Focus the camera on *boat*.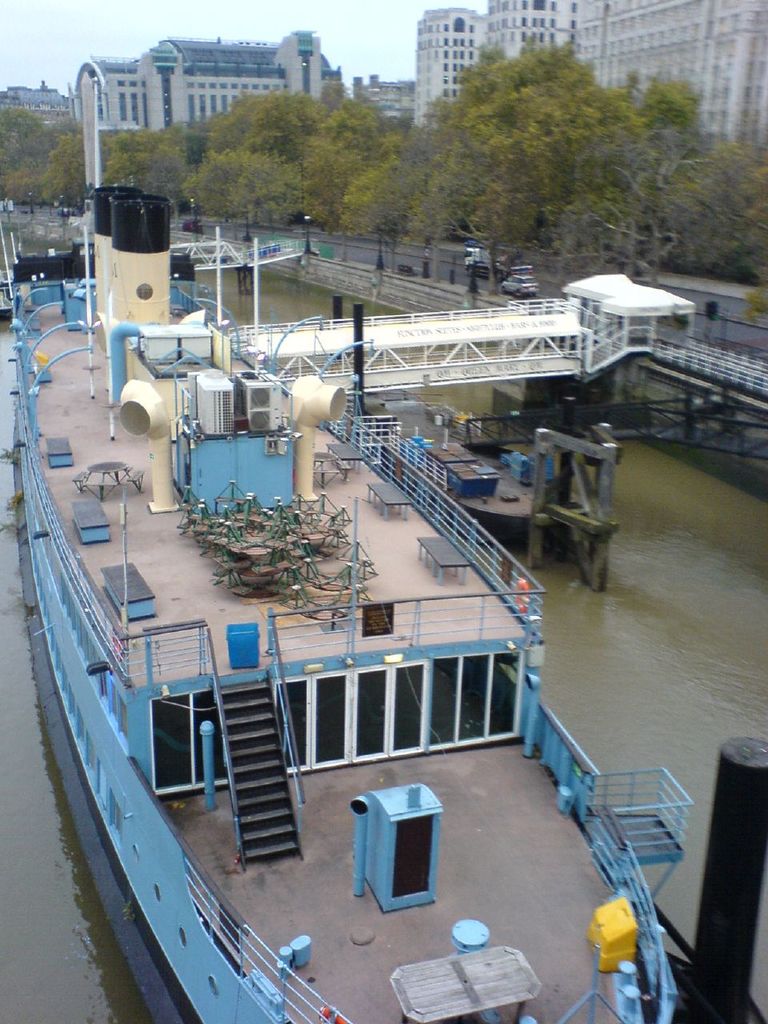
Focus region: 16:129:676:1018.
